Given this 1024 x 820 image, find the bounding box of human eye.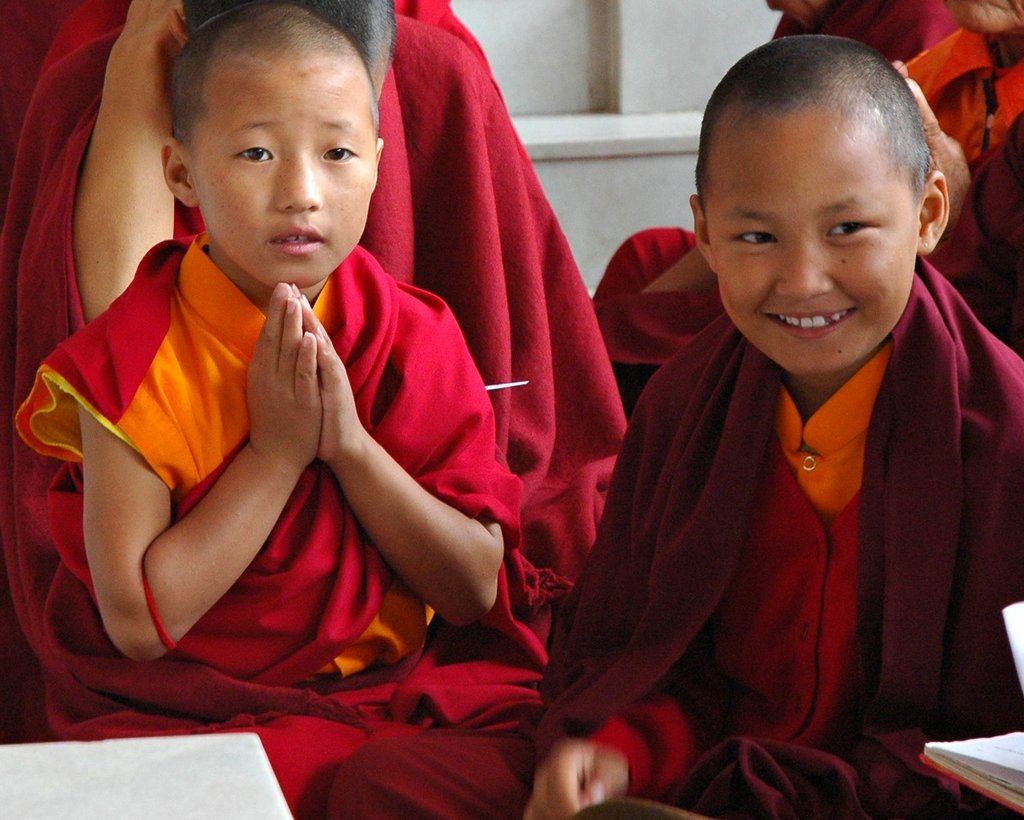
728:223:781:247.
